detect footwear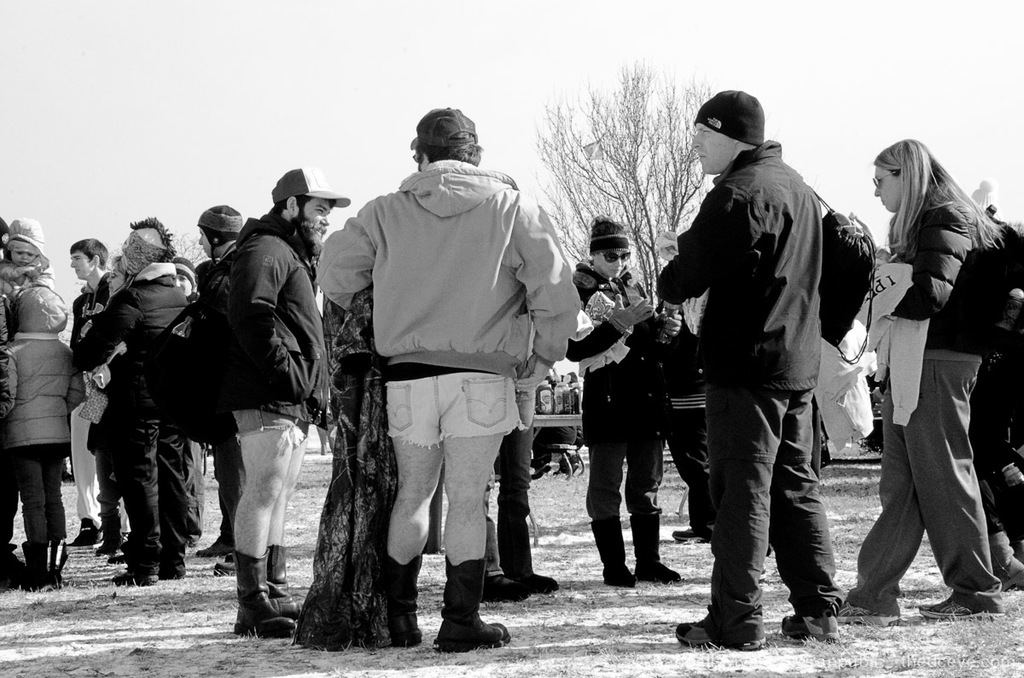
(196,540,237,561)
